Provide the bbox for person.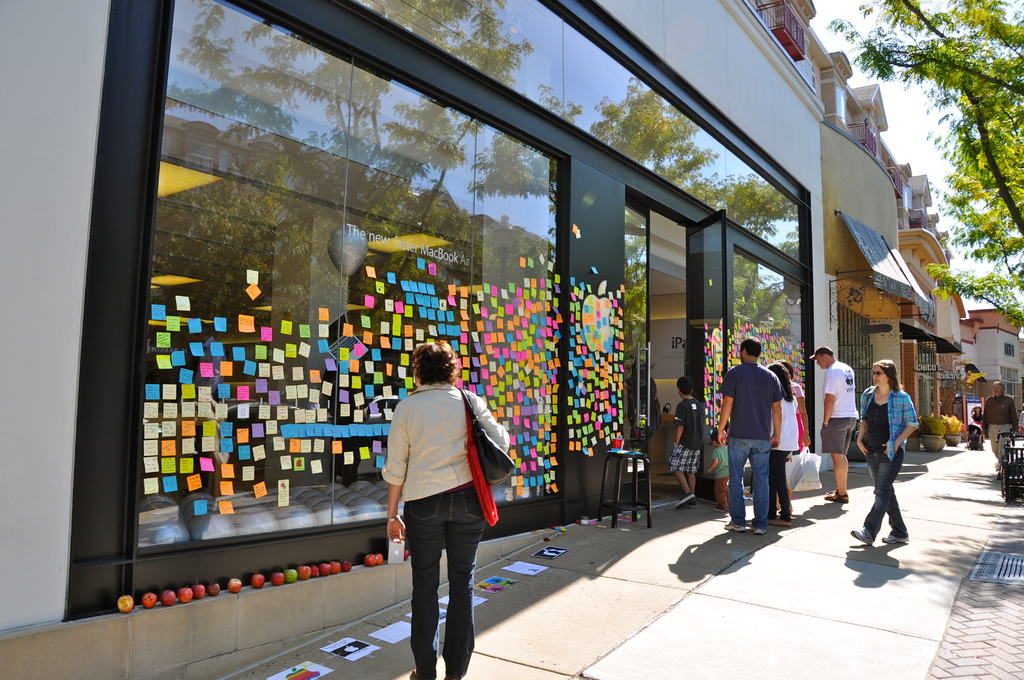
[674, 378, 706, 502].
